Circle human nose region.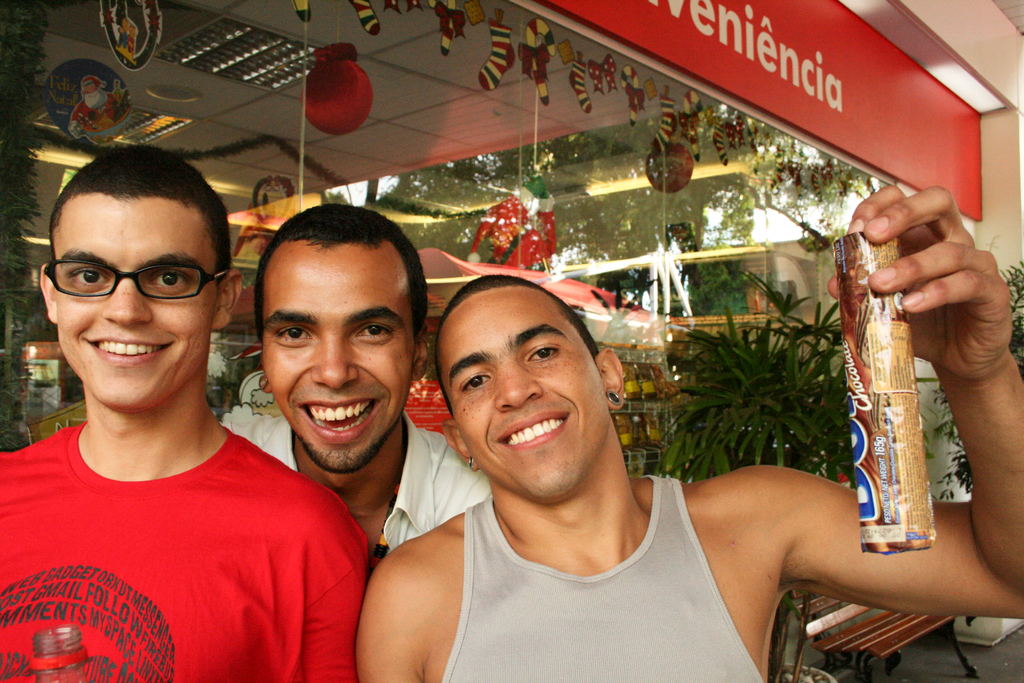
Region: <box>310,327,358,386</box>.
